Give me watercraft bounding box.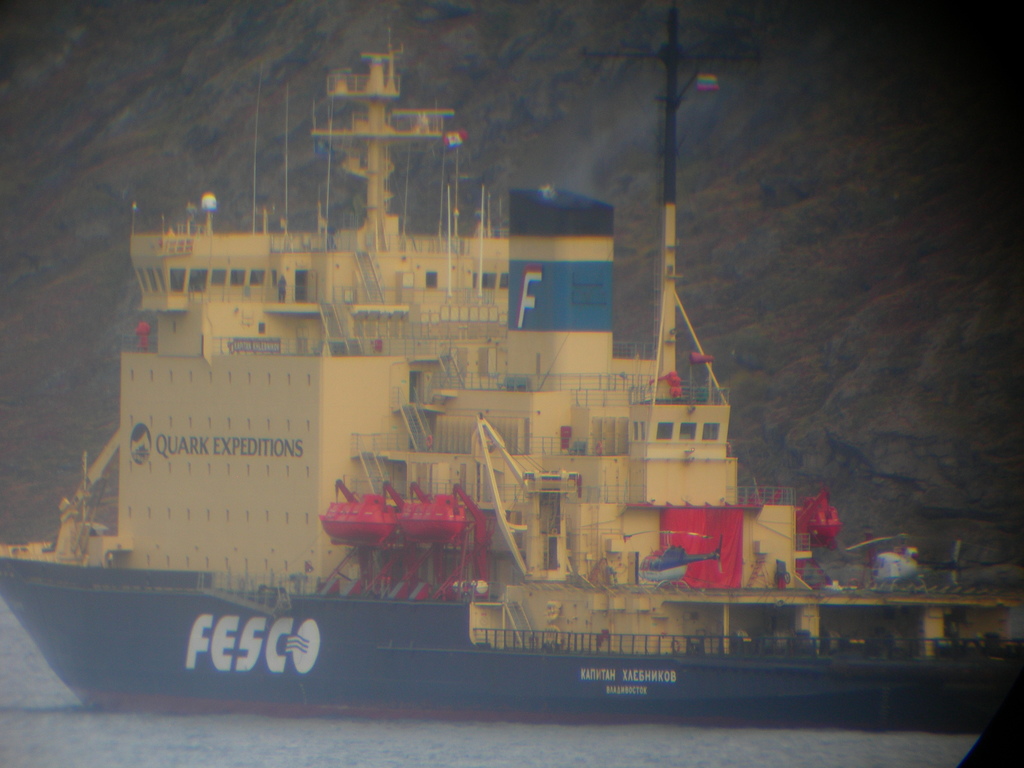
<box>14,93,984,759</box>.
